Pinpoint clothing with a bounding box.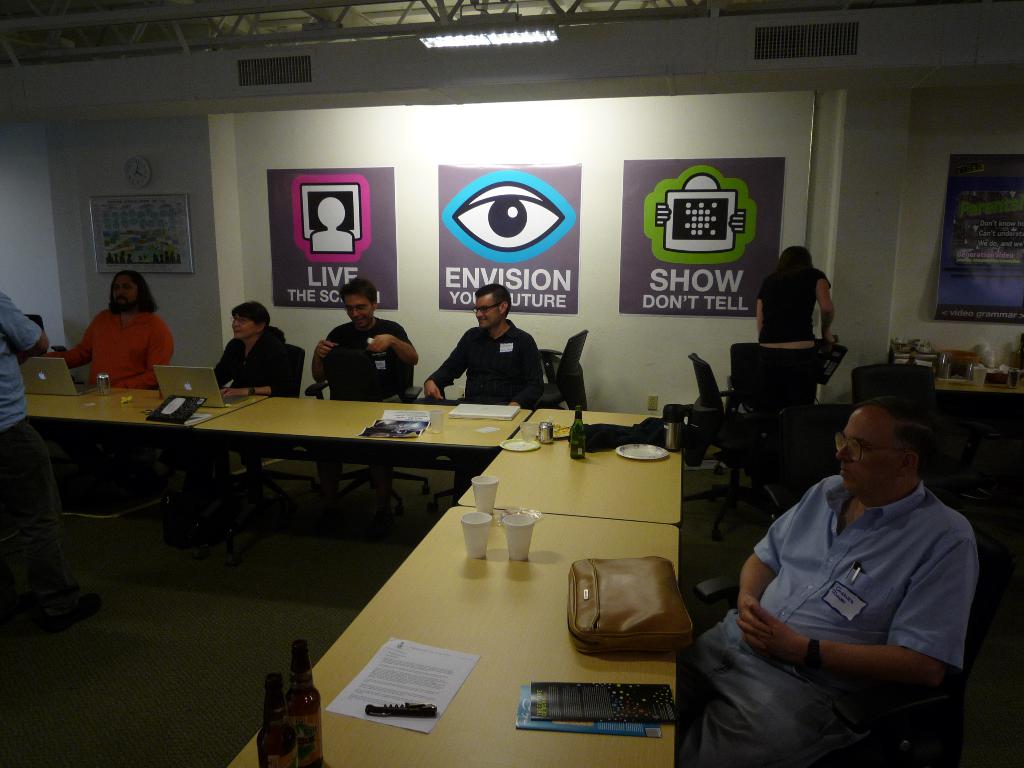
[left=736, top=443, right=989, bottom=732].
